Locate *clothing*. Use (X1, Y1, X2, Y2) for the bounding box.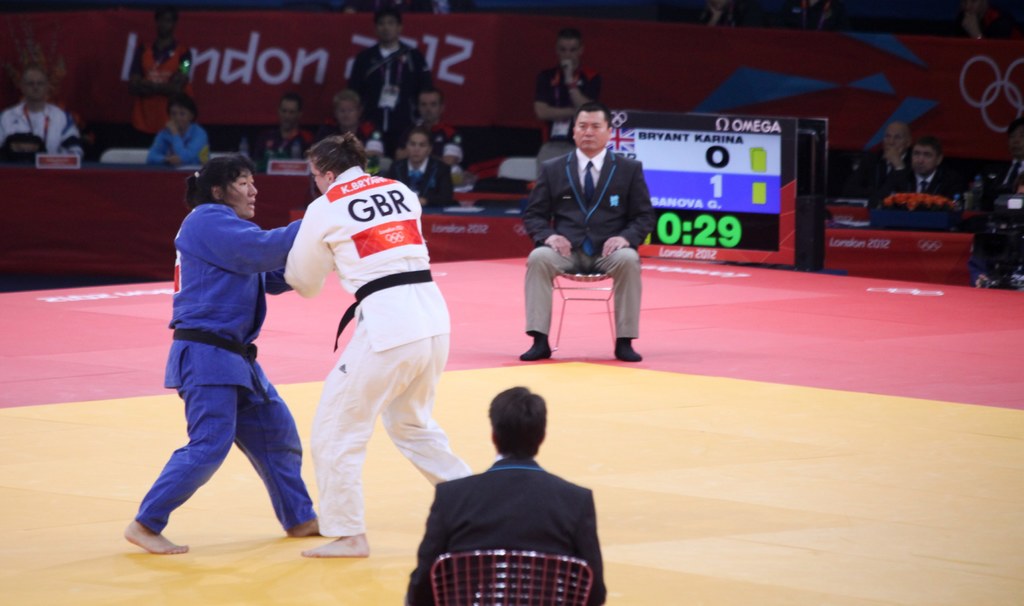
(145, 126, 209, 169).
